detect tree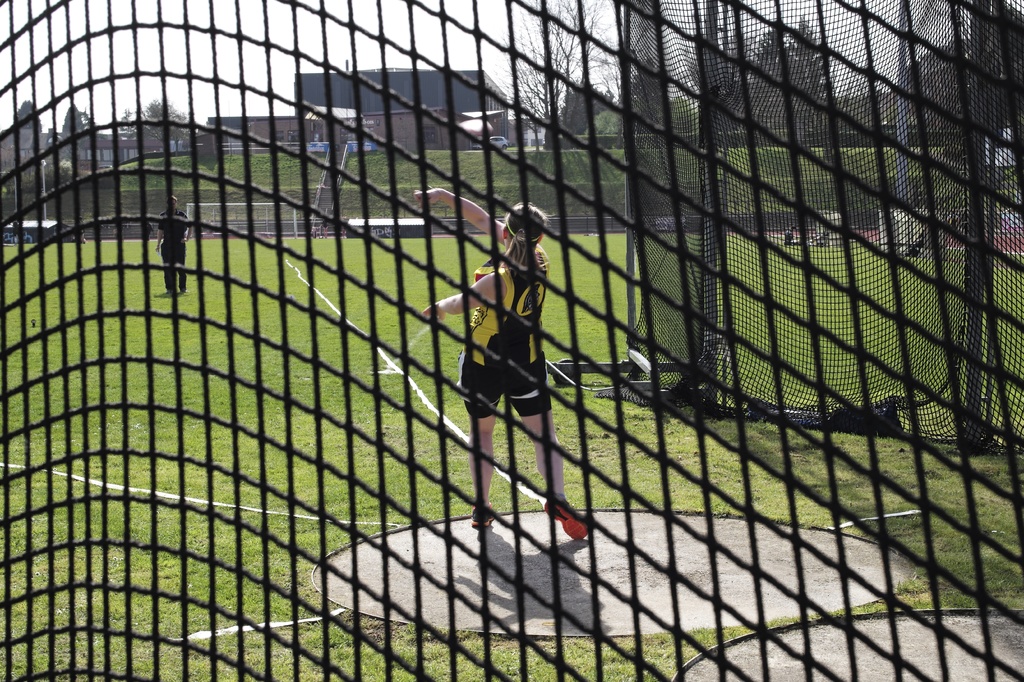
<box>10,100,42,131</box>
